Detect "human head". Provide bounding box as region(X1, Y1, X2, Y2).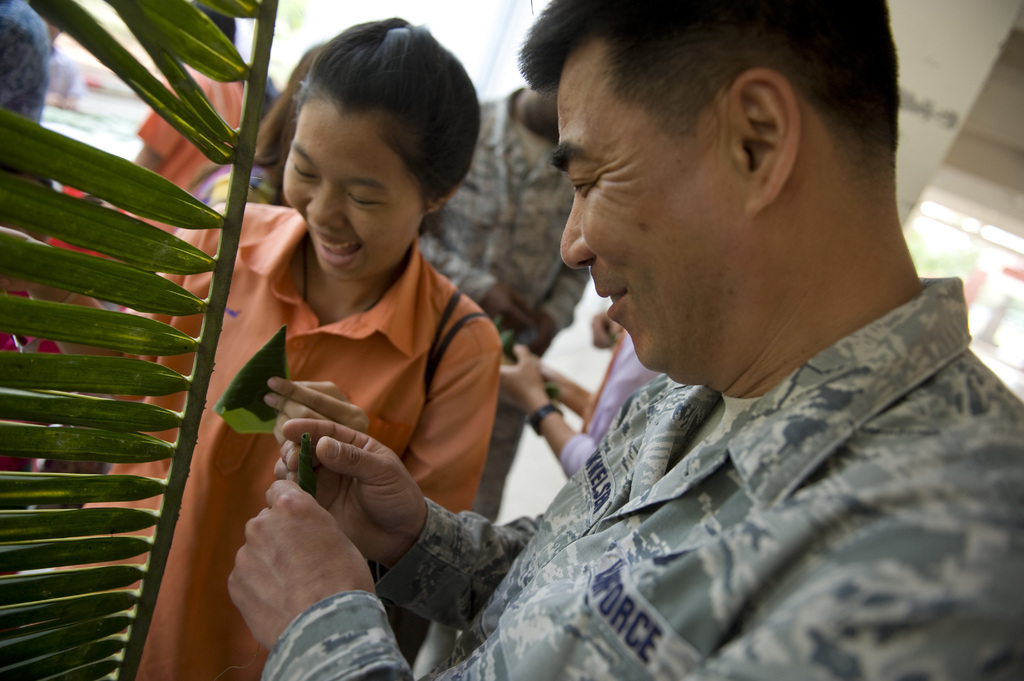
region(173, 8, 239, 46).
